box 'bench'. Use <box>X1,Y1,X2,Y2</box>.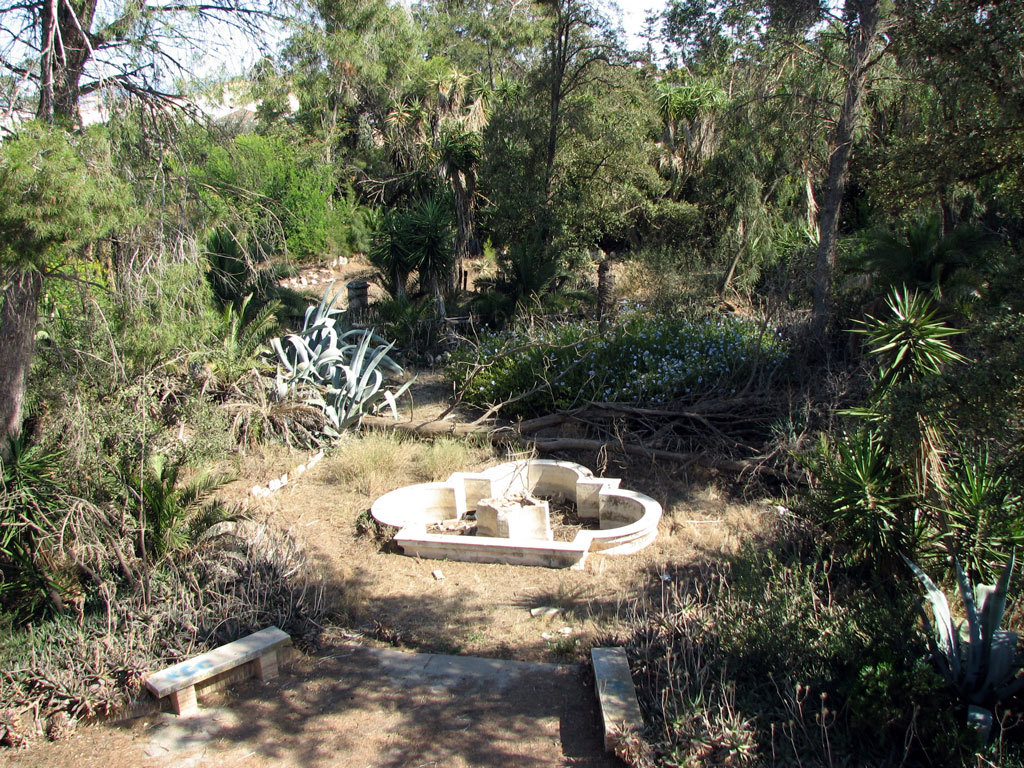
<box>147,625,295,715</box>.
